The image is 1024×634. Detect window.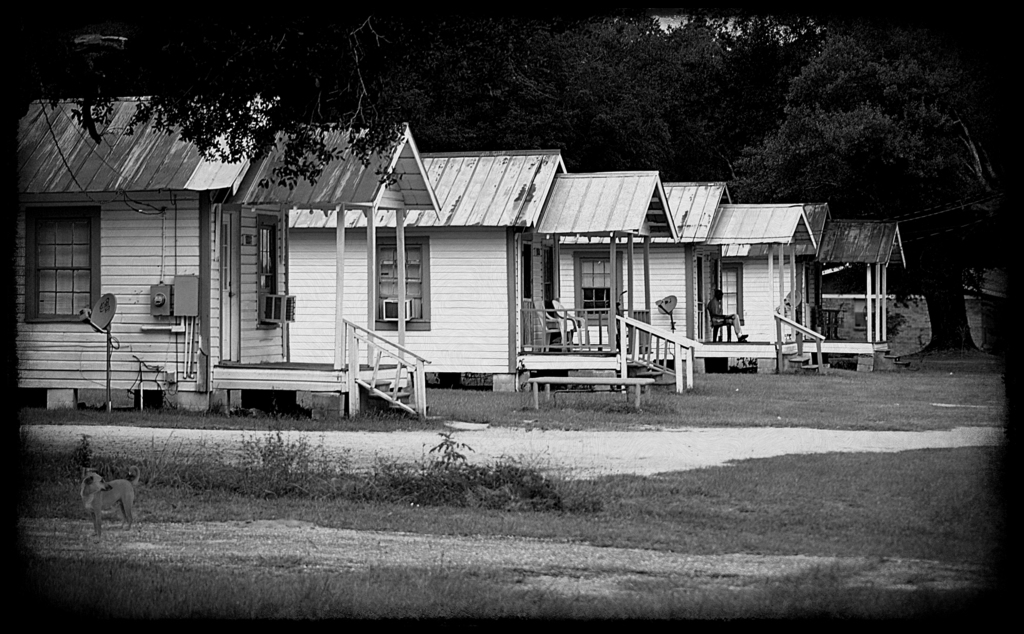
Detection: (left=370, top=226, right=425, bottom=327).
